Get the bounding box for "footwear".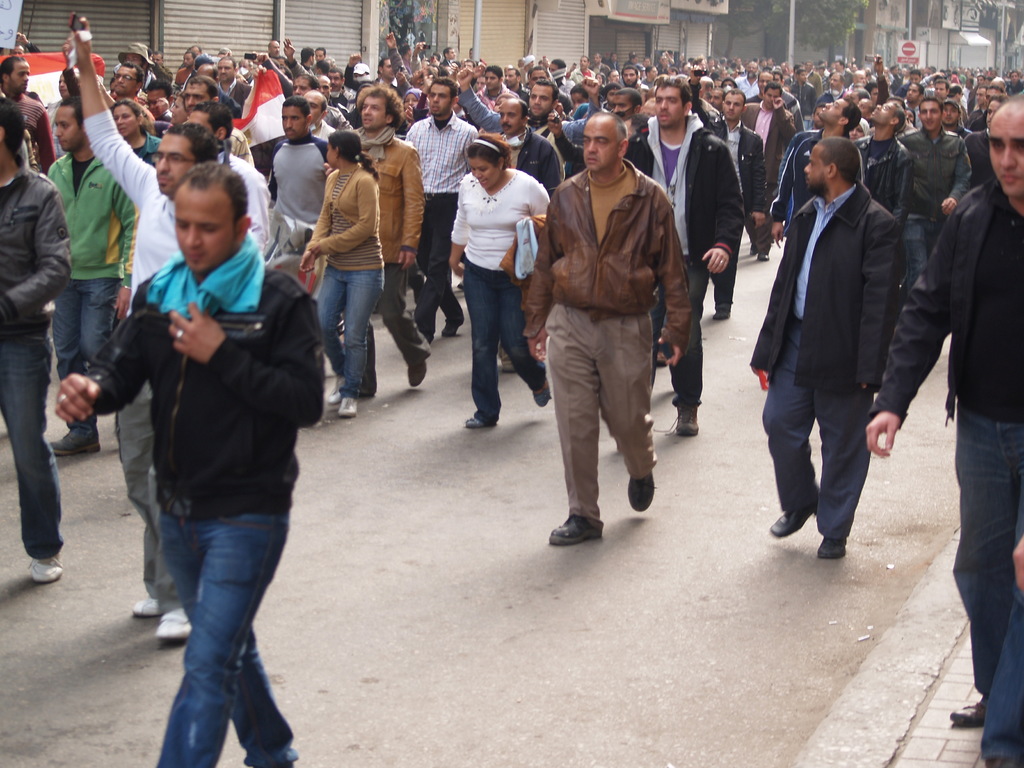
<bbox>439, 323, 459, 336</bbox>.
